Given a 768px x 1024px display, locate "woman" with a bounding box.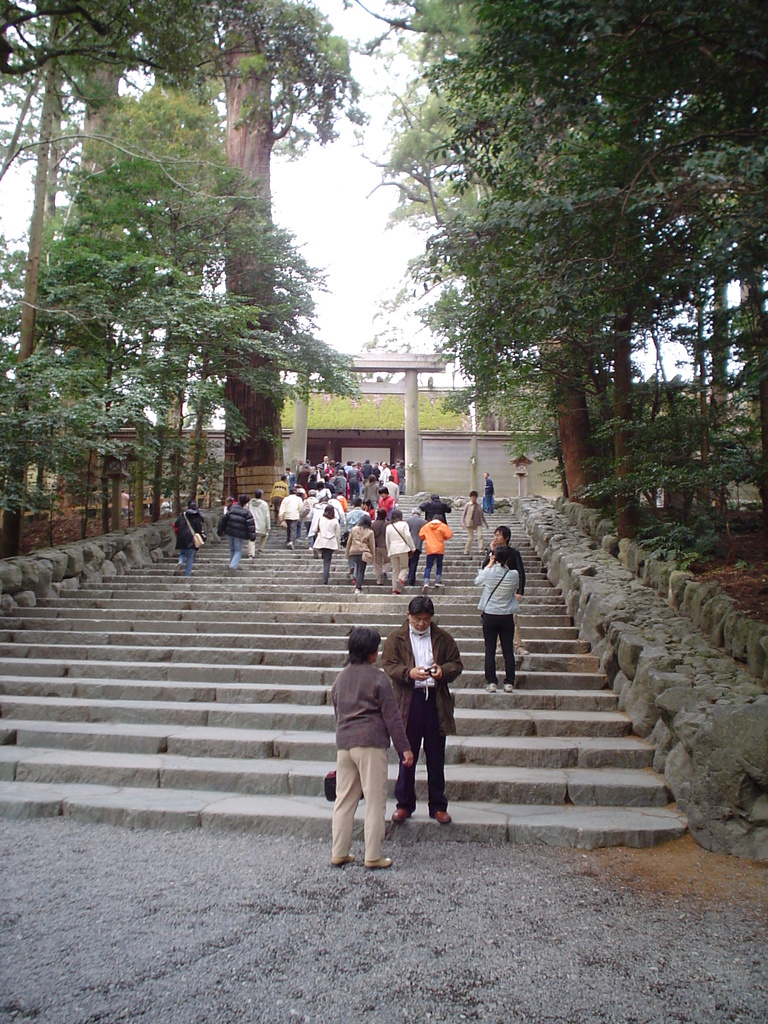
Located: [346, 515, 373, 596].
